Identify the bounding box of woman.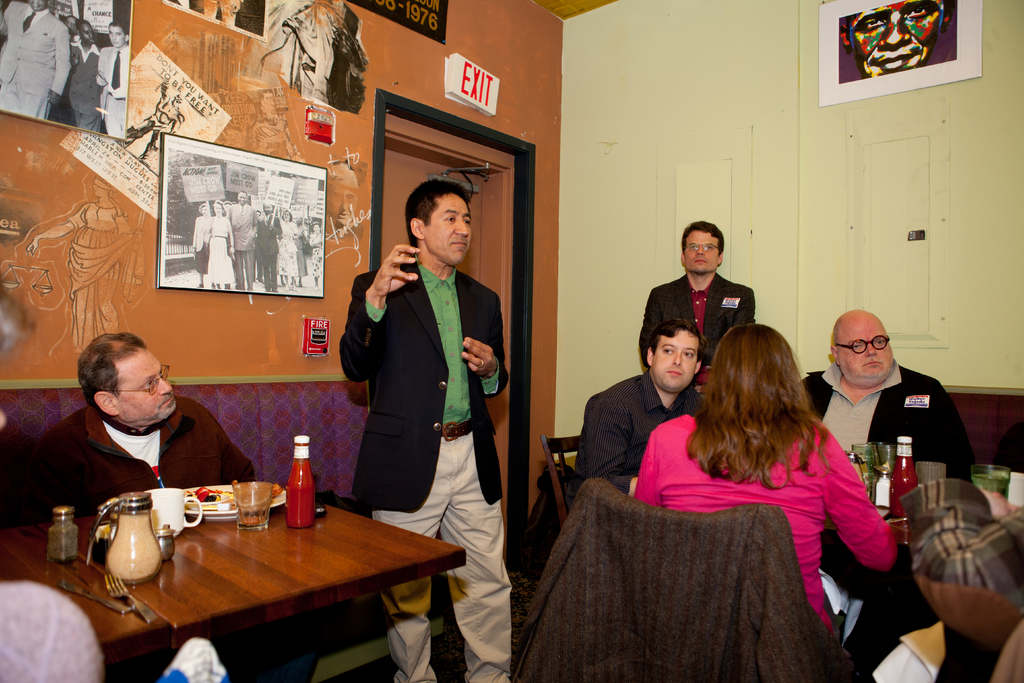
<bbox>194, 199, 210, 268</bbox>.
